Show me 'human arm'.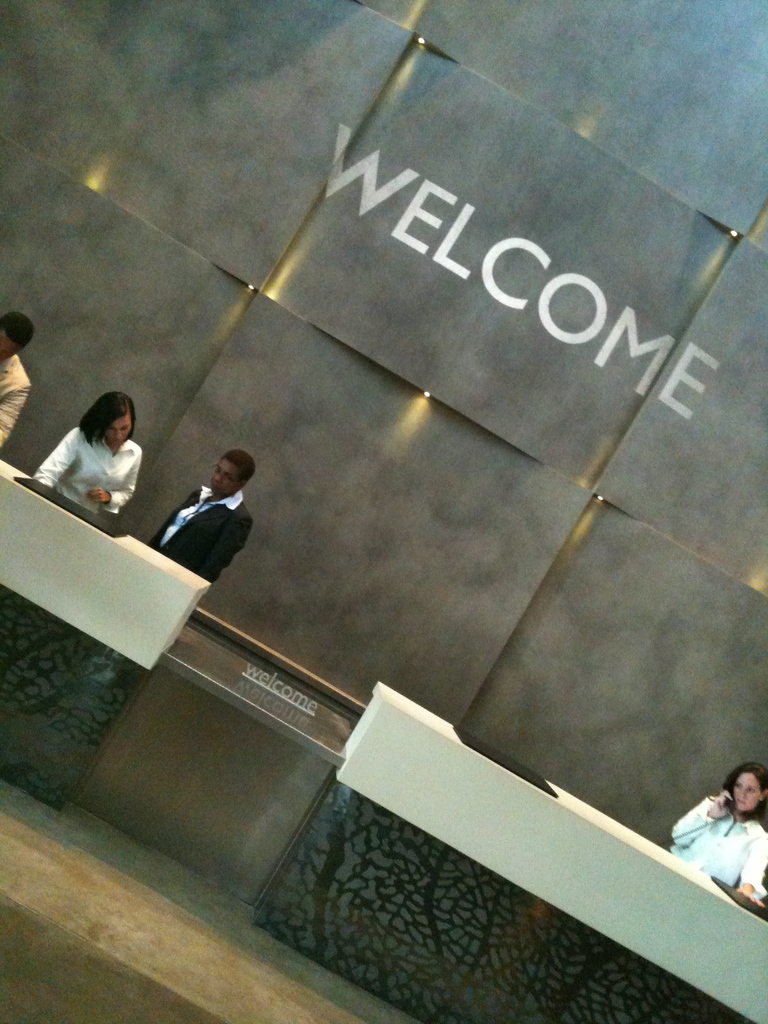
'human arm' is here: [664,785,735,839].
